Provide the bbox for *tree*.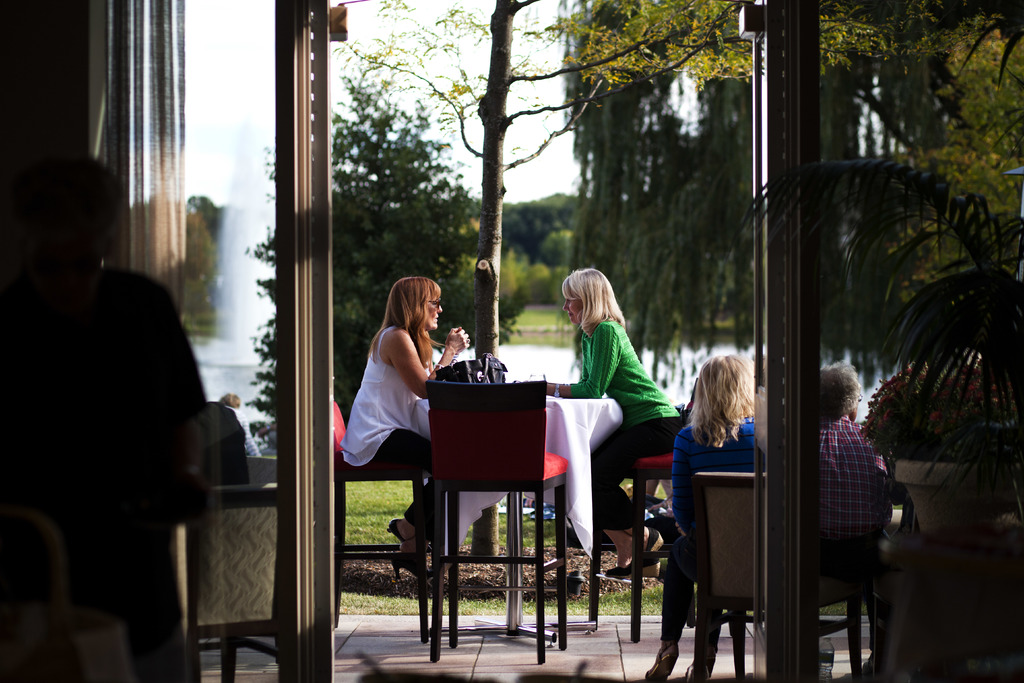
x1=477 y1=181 x2=606 y2=262.
